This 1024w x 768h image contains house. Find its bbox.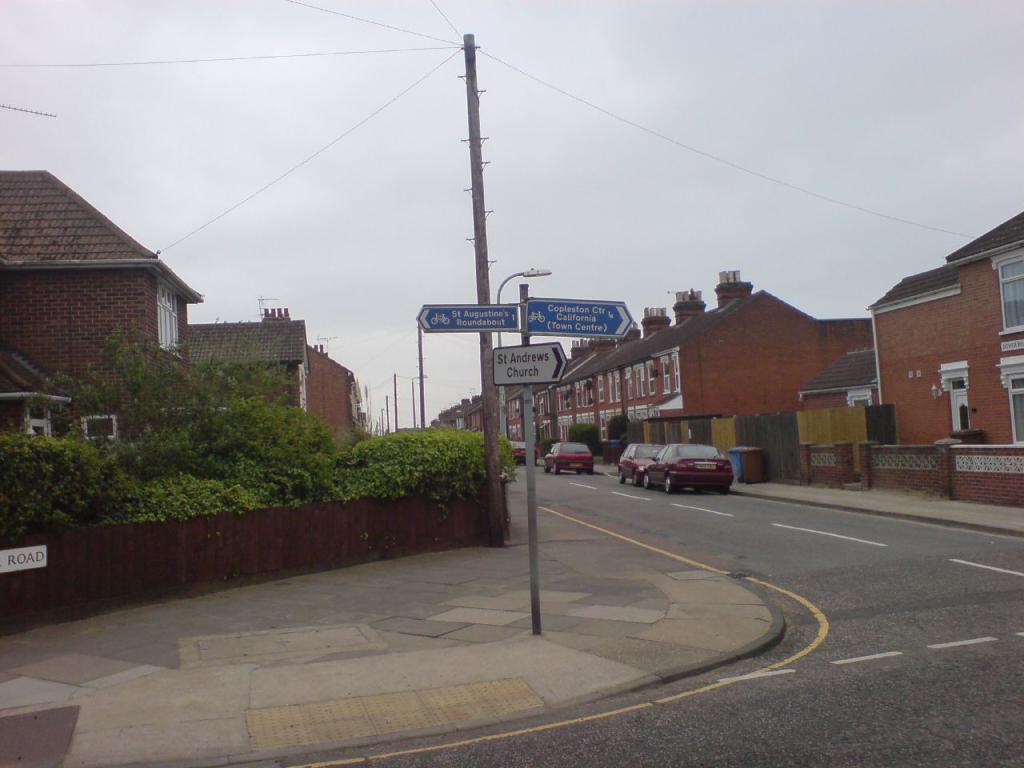
x1=879, y1=262, x2=975, y2=454.
